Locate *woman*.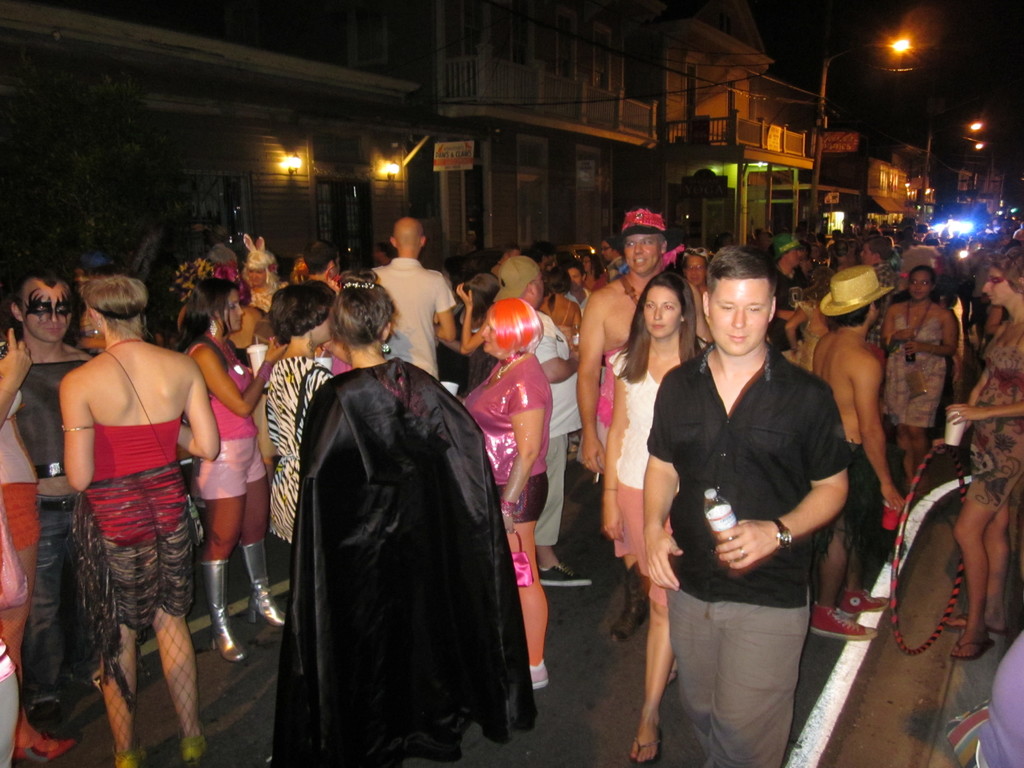
Bounding box: box(953, 237, 1021, 662).
